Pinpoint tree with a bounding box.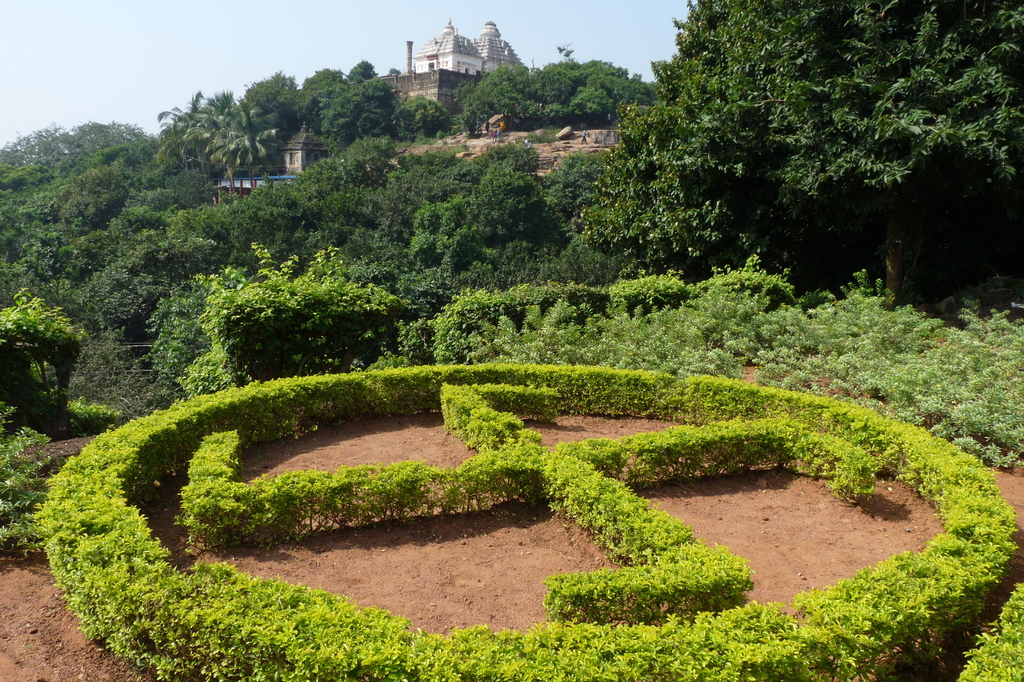
572,0,1023,283.
